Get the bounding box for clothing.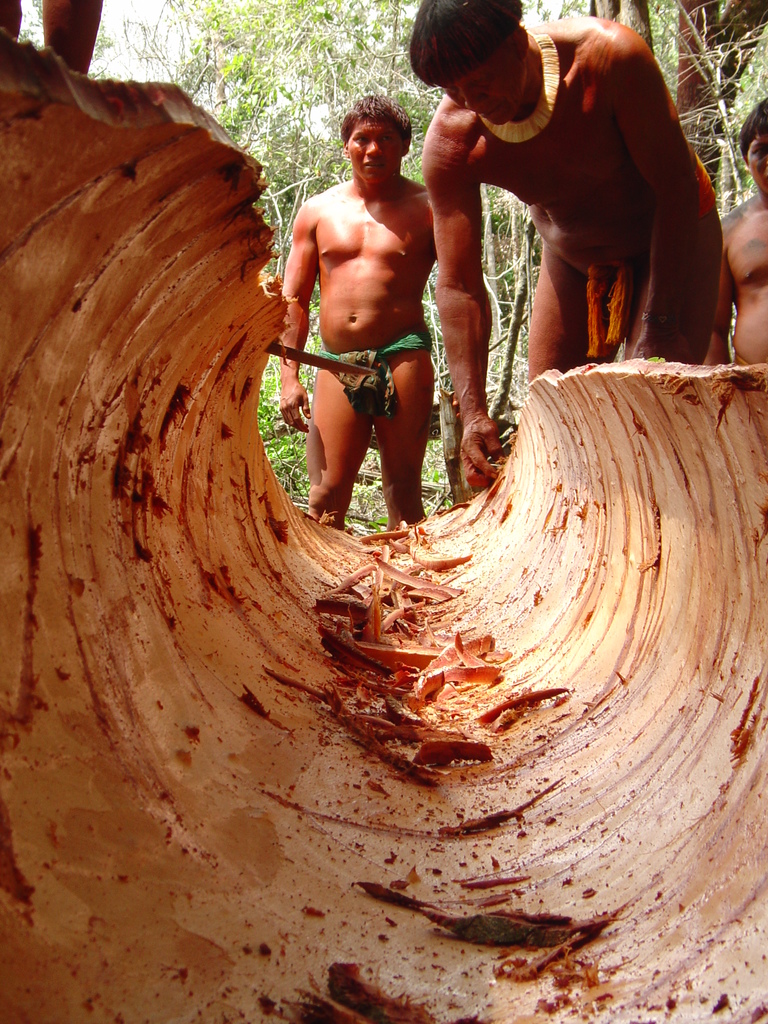
<region>317, 333, 440, 420</region>.
